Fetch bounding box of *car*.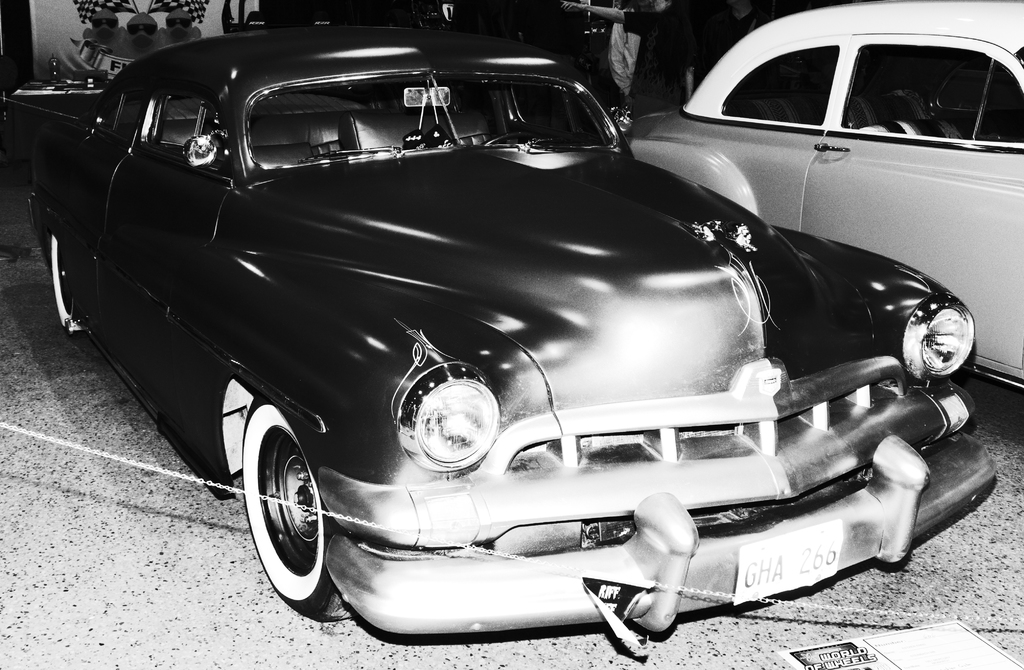
Bbox: 27:19:999:649.
